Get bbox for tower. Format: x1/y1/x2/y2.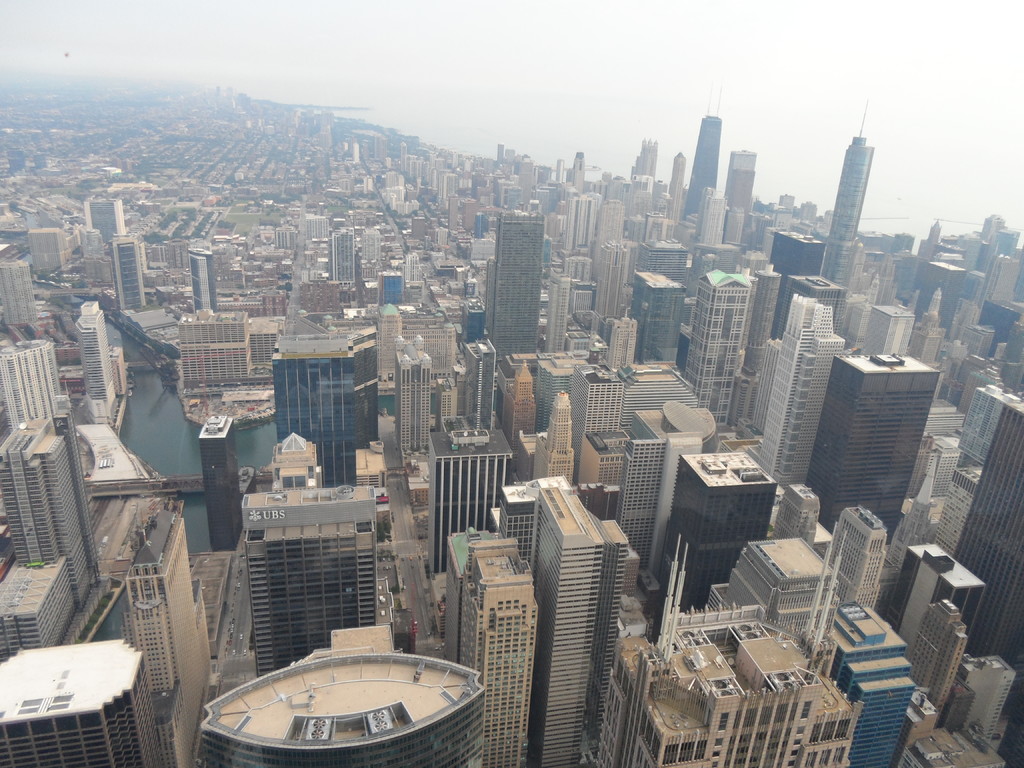
858/297/915/353.
